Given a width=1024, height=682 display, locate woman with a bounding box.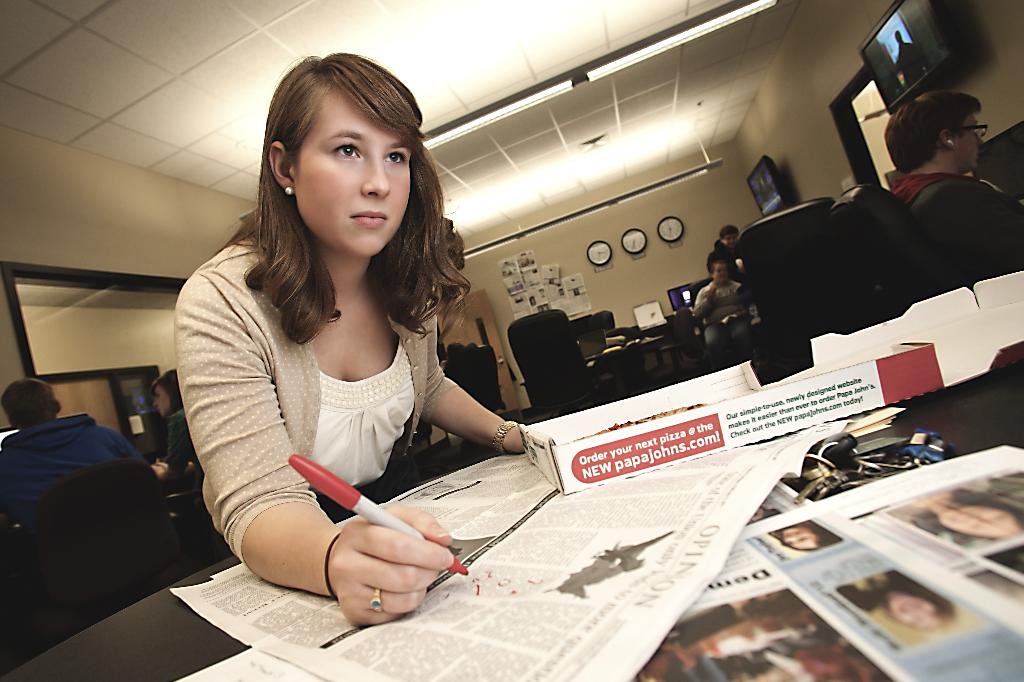
Located: {"left": 165, "top": 55, "right": 522, "bottom": 651}.
